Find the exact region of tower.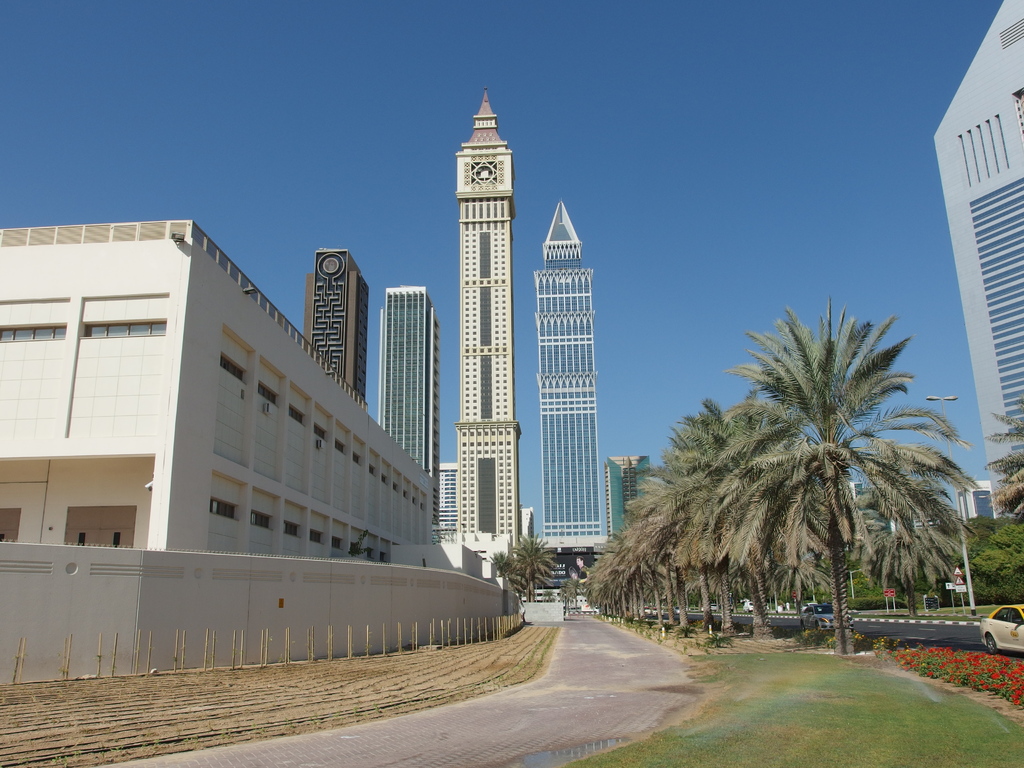
Exact region: <bbox>534, 196, 604, 556</bbox>.
